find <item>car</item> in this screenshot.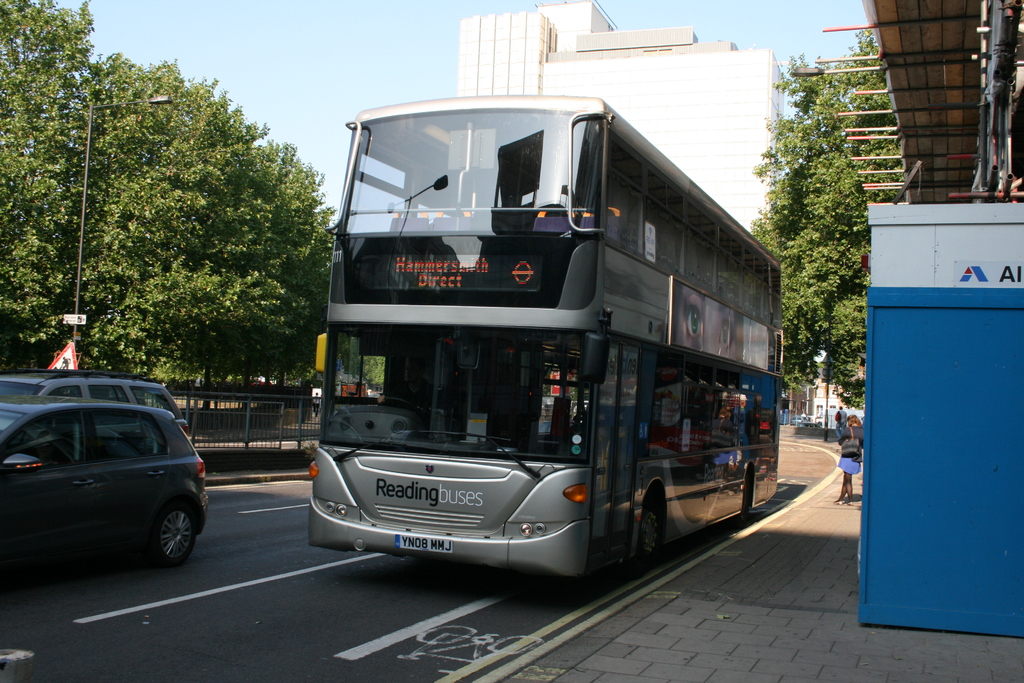
The bounding box for <item>car</item> is region(0, 399, 211, 567).
